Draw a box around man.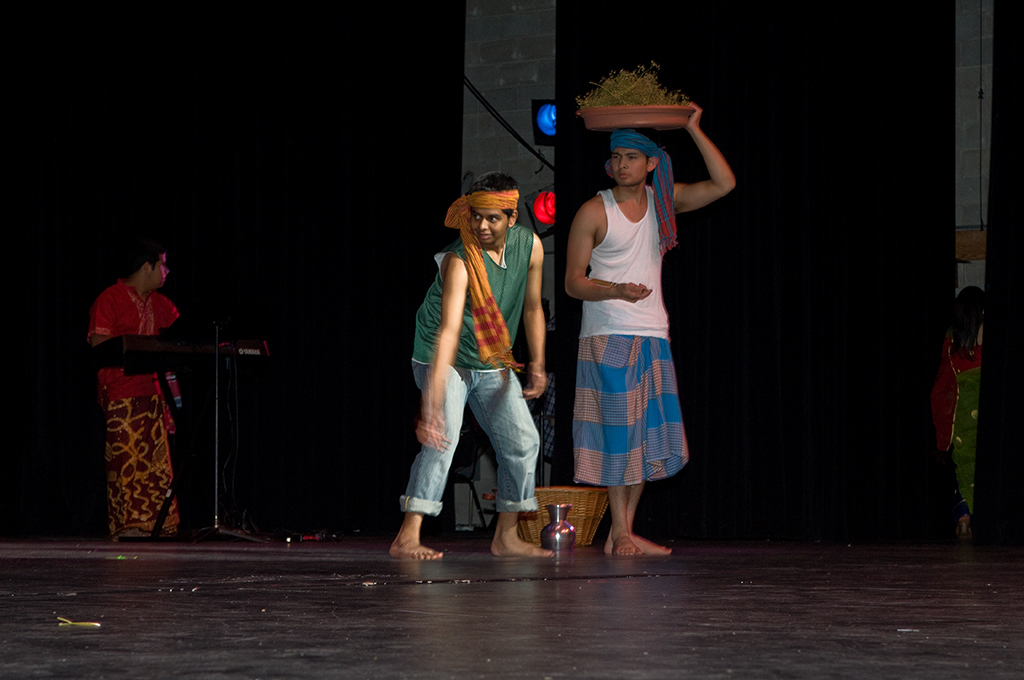
563:99:743:554.
